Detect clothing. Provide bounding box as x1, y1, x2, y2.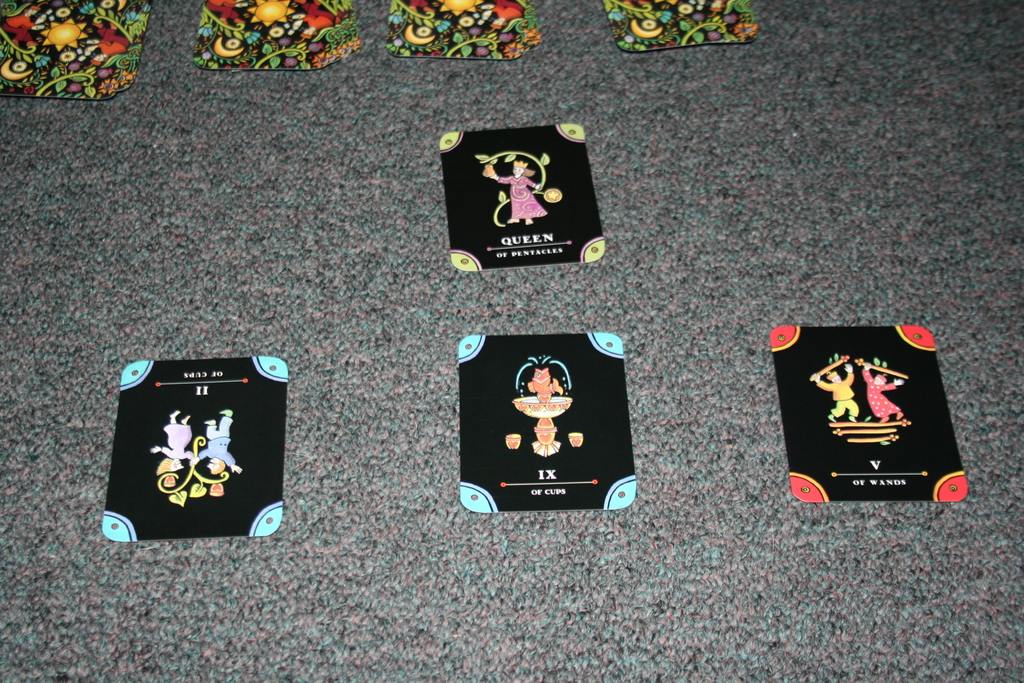
198, 413, 237, 466.
